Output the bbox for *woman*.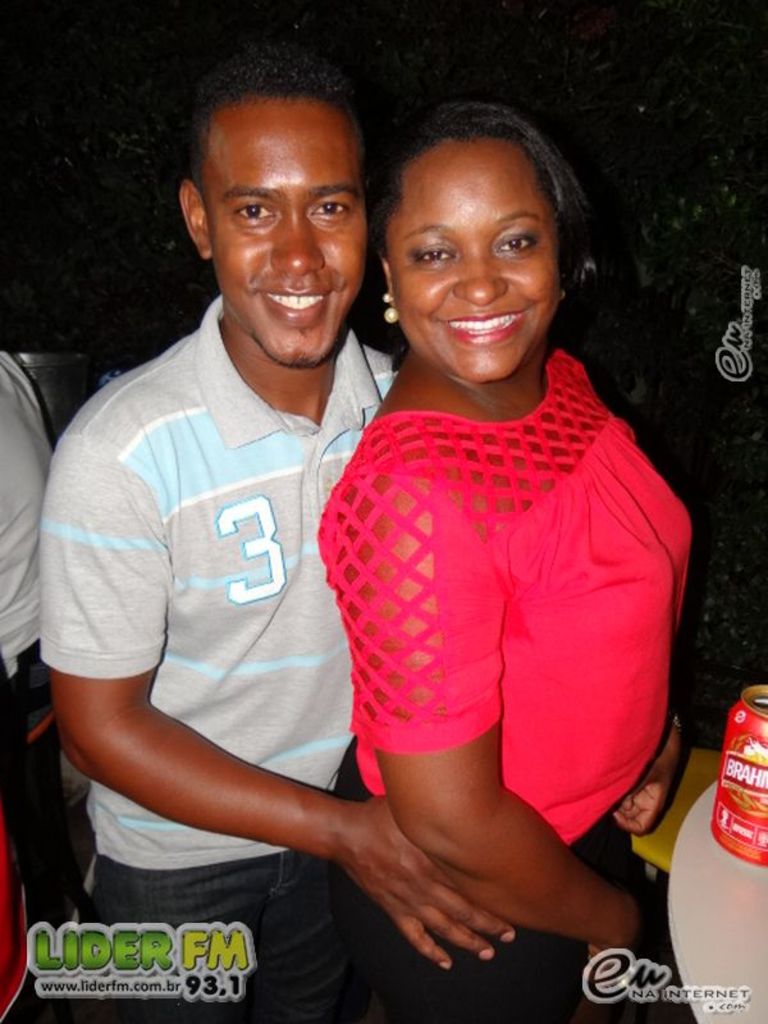
(left=317, top=99, right=695, bottom=1023).
